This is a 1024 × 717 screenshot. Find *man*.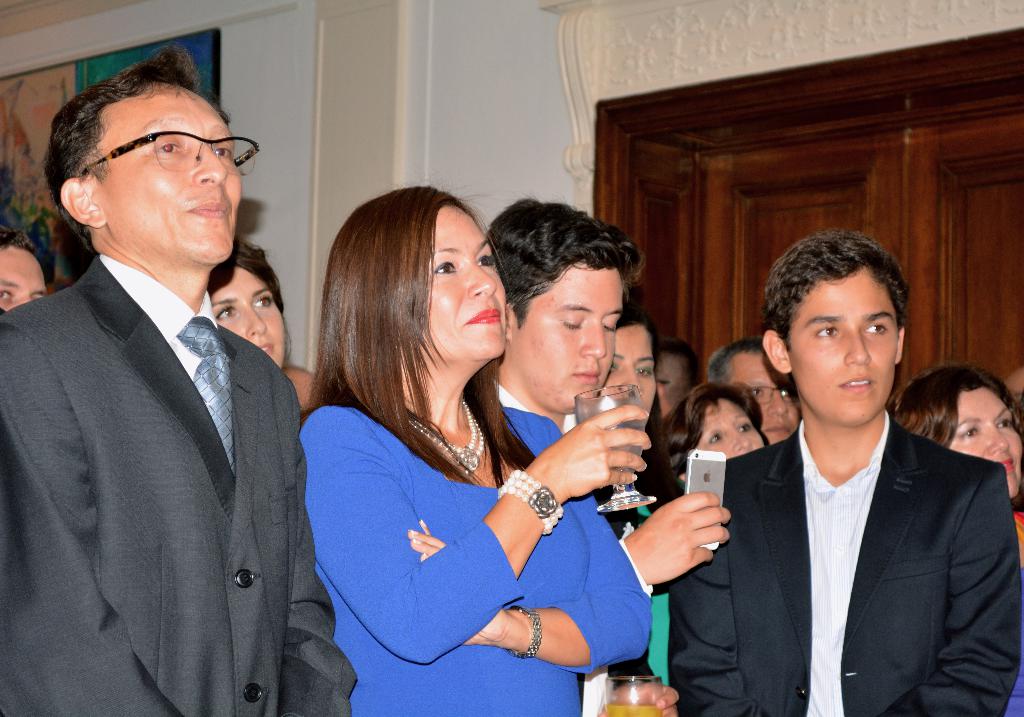
Bounding box: 669,229,1023,716.
